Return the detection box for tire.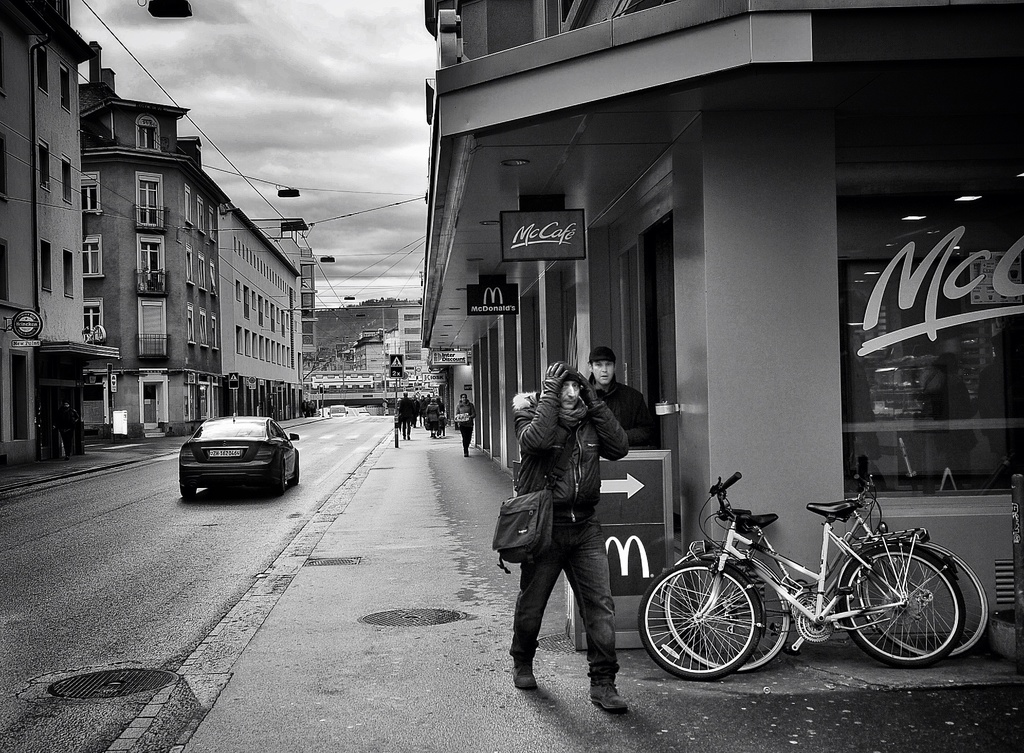
<region>858, 535, 989, 661</region>.
